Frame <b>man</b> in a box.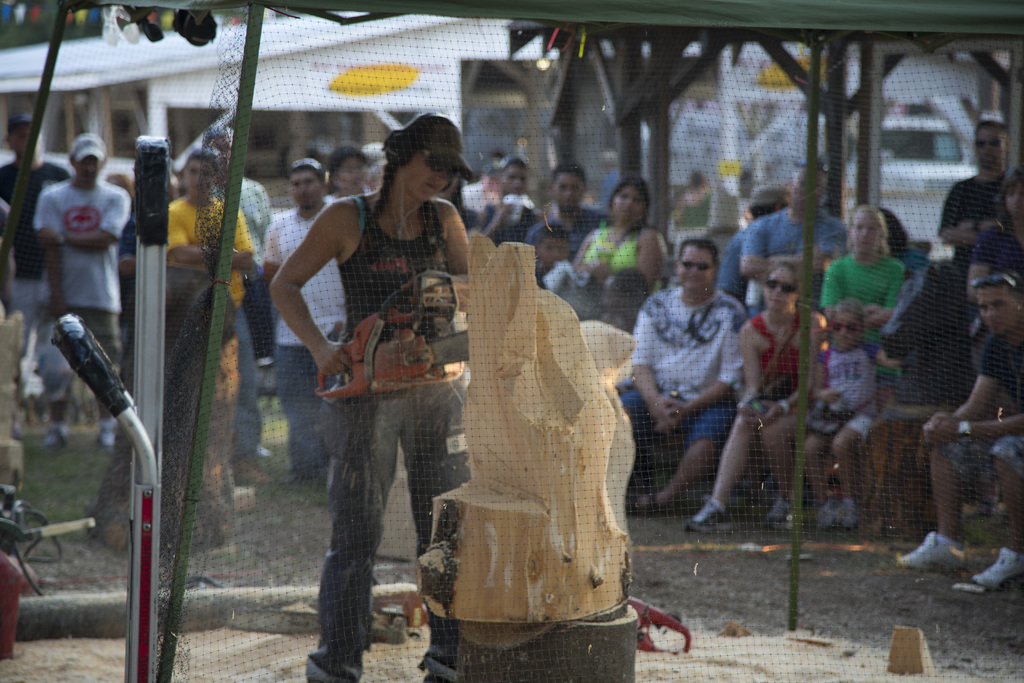
bbox(896, 260, 1023, 598).
